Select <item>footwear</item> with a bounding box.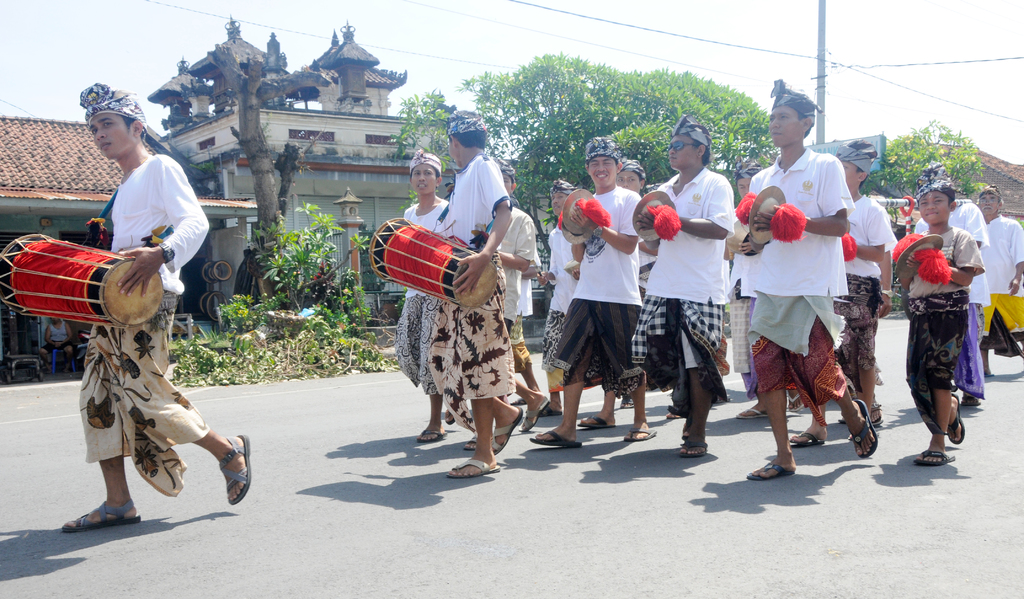
{"left": 747, "top": 465, "right": 796, "bottom": 482}.
